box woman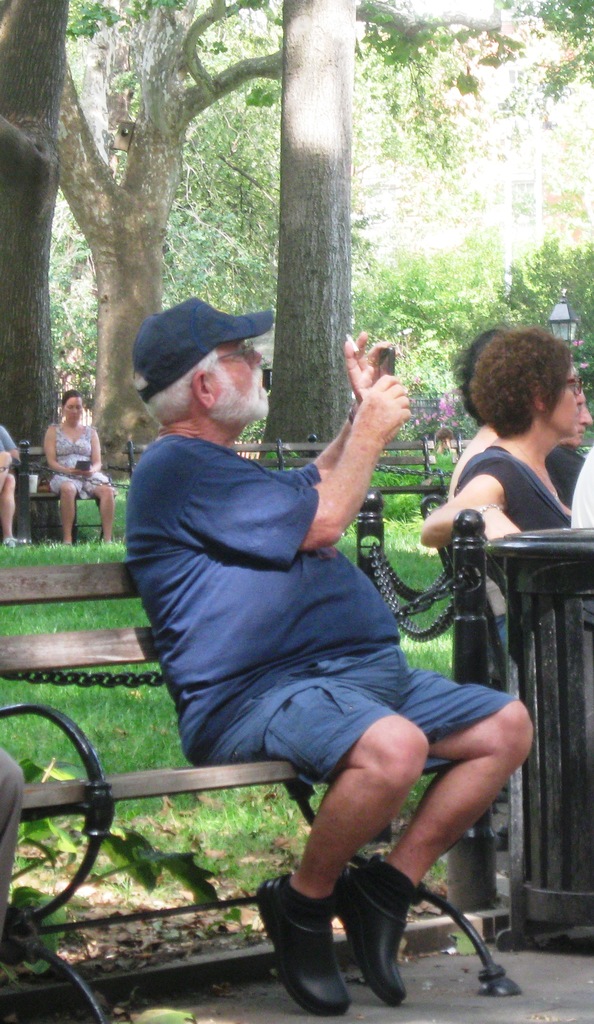
418,319,584,532
